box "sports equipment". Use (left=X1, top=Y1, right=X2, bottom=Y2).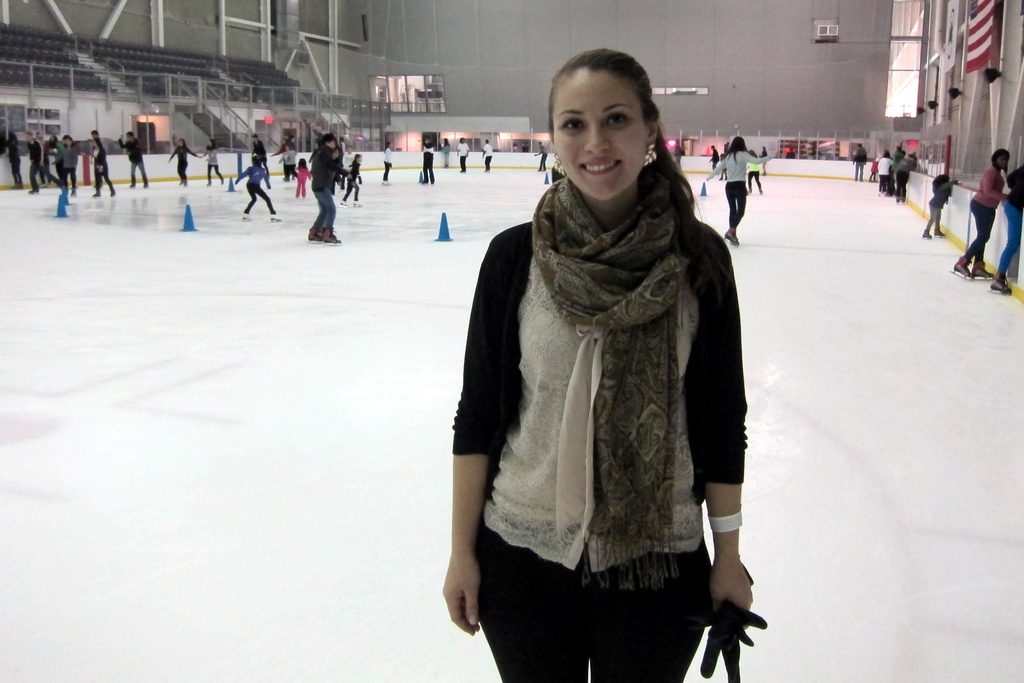
(left=949, top=254, right=970, bottom=279).
